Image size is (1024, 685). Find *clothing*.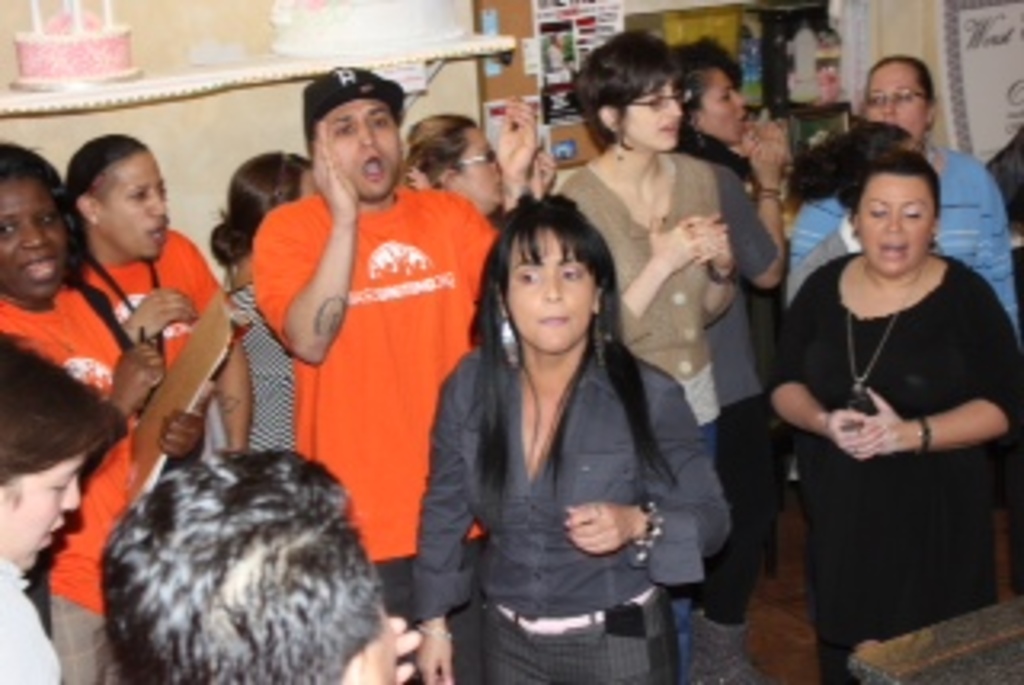
x1=240, y1=170, x2=512, y2=618.
